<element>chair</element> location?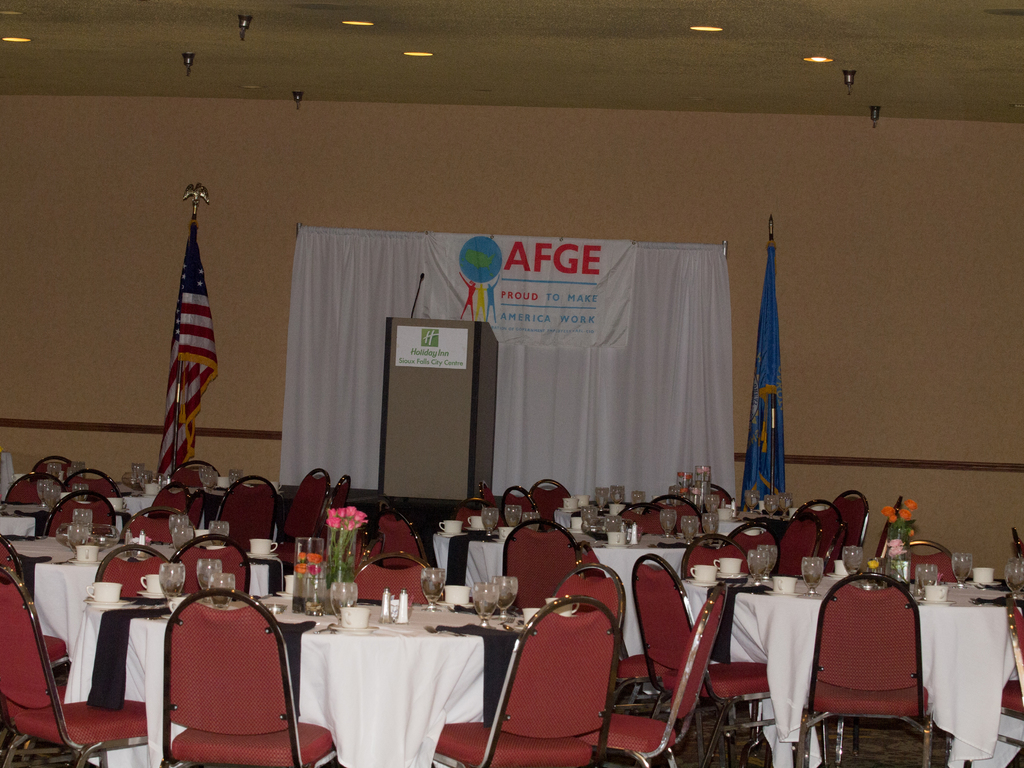
box(33, 457, 75, 483)
